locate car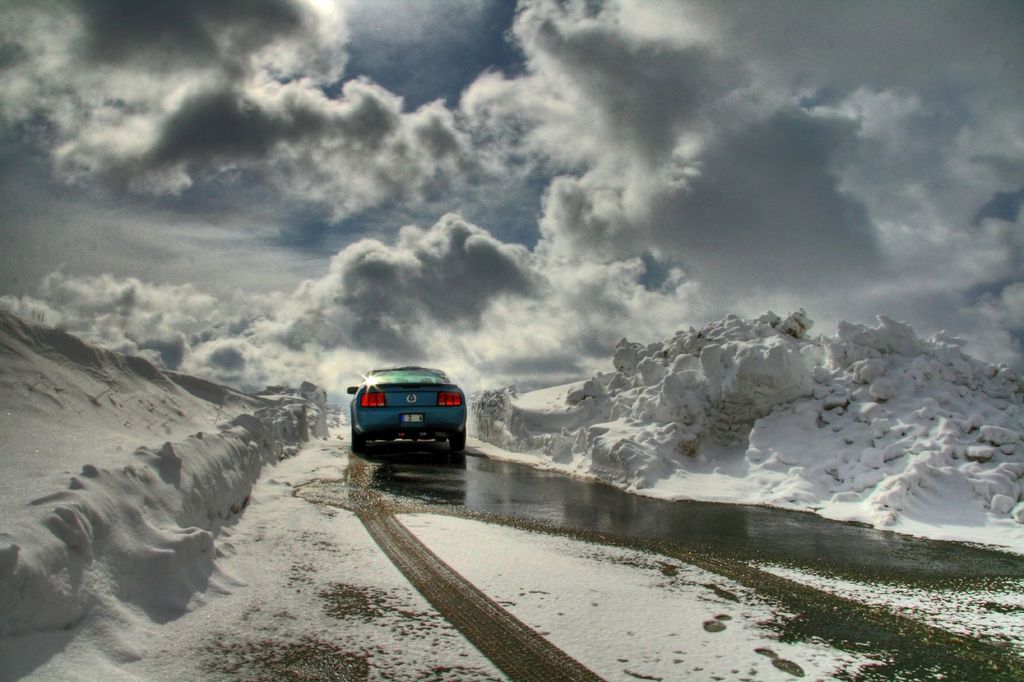
l=341, t=368, r=466, b=469
